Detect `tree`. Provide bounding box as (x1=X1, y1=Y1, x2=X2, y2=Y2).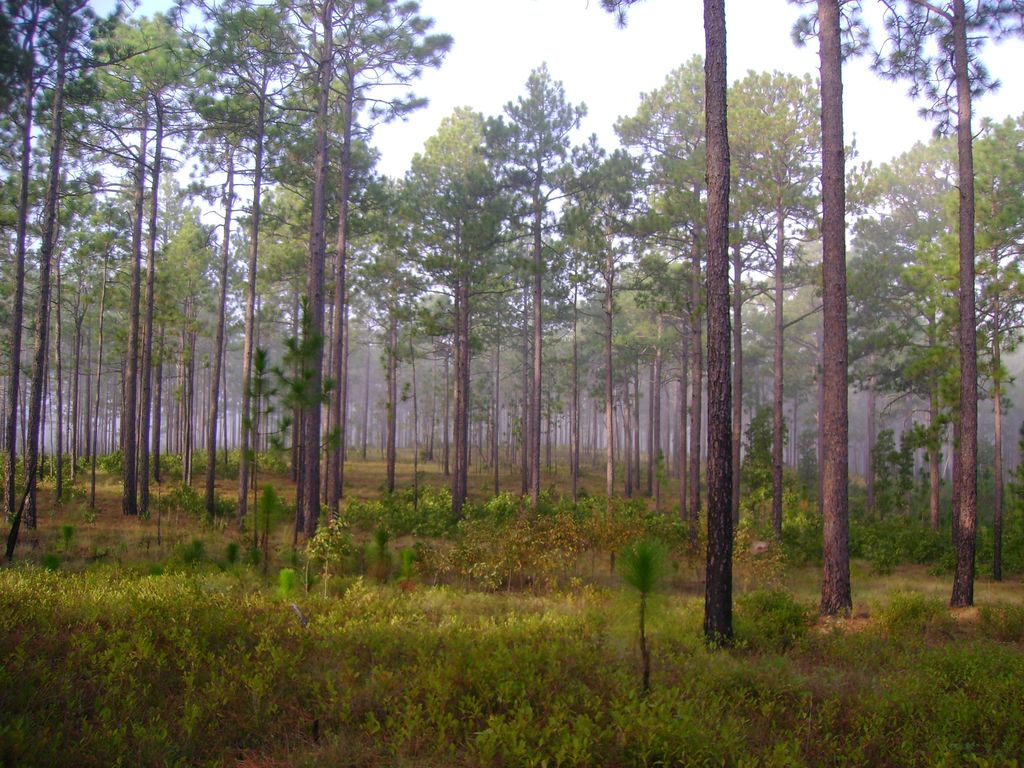
(x1=348, y1=316, x2=392, y2=466).
